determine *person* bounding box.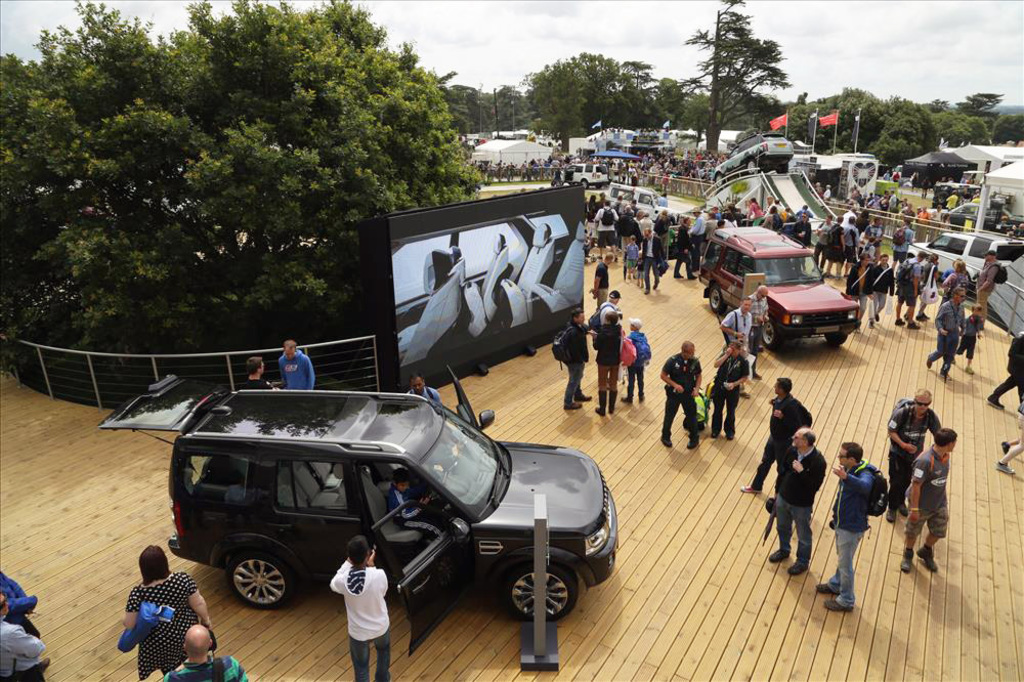
Determined: 0, 592, 49, 681.
